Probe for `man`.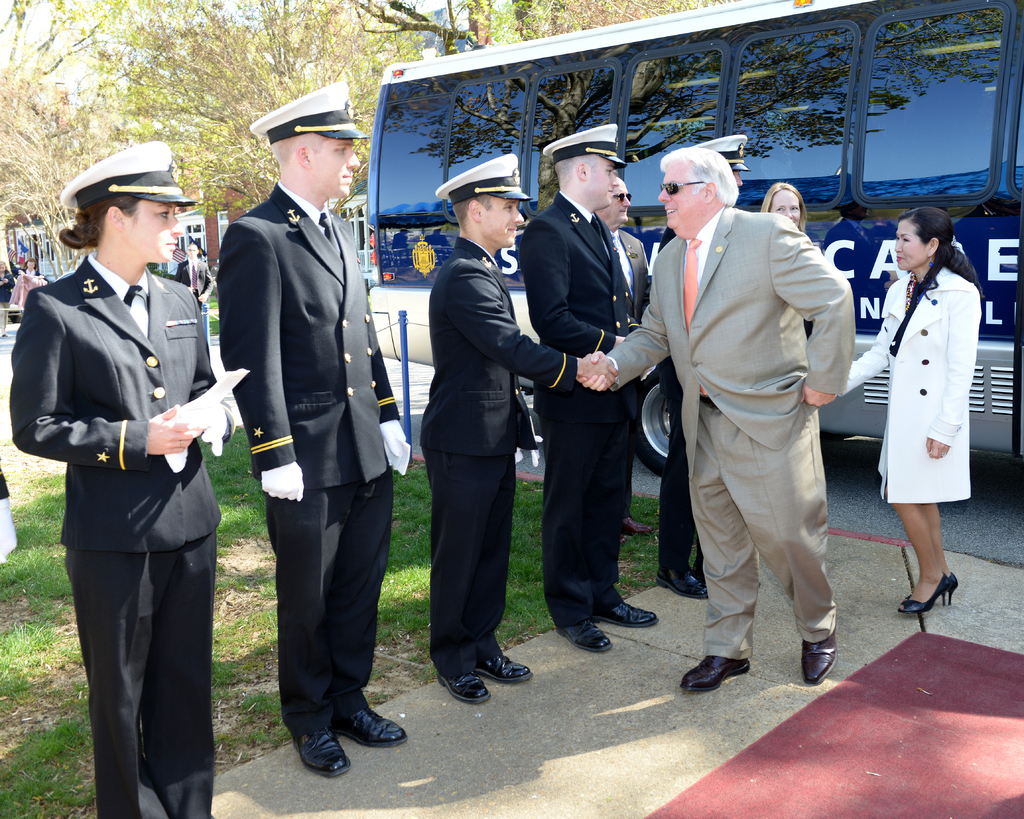
Probe result: 576,147,858,694.
